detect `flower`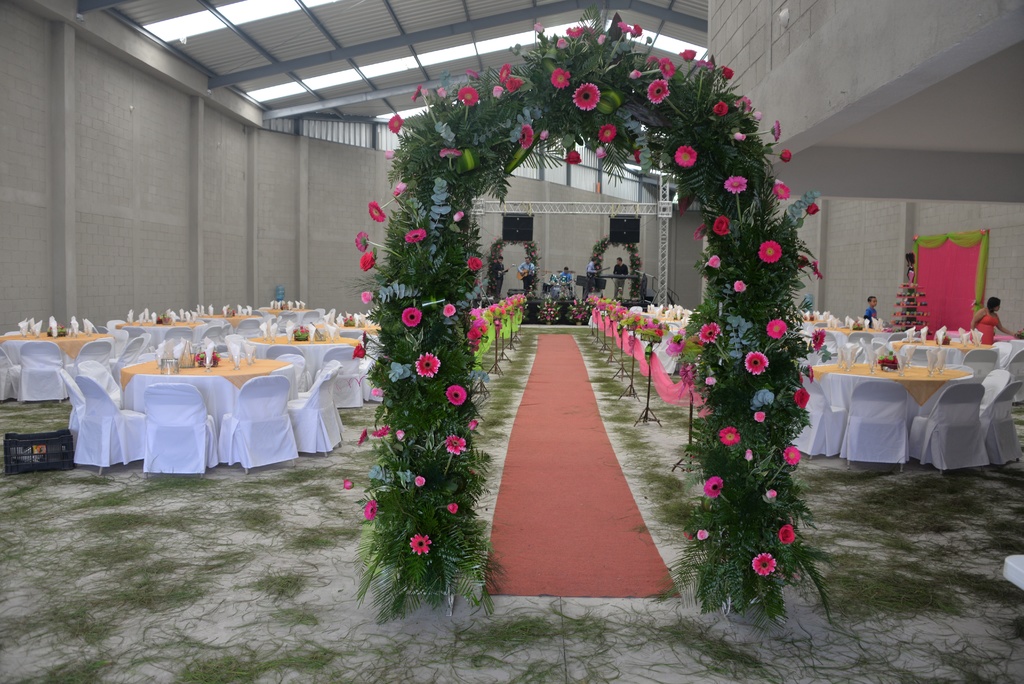
{"left": 589, "top": 28, "right": 593, "bottom": 35}
